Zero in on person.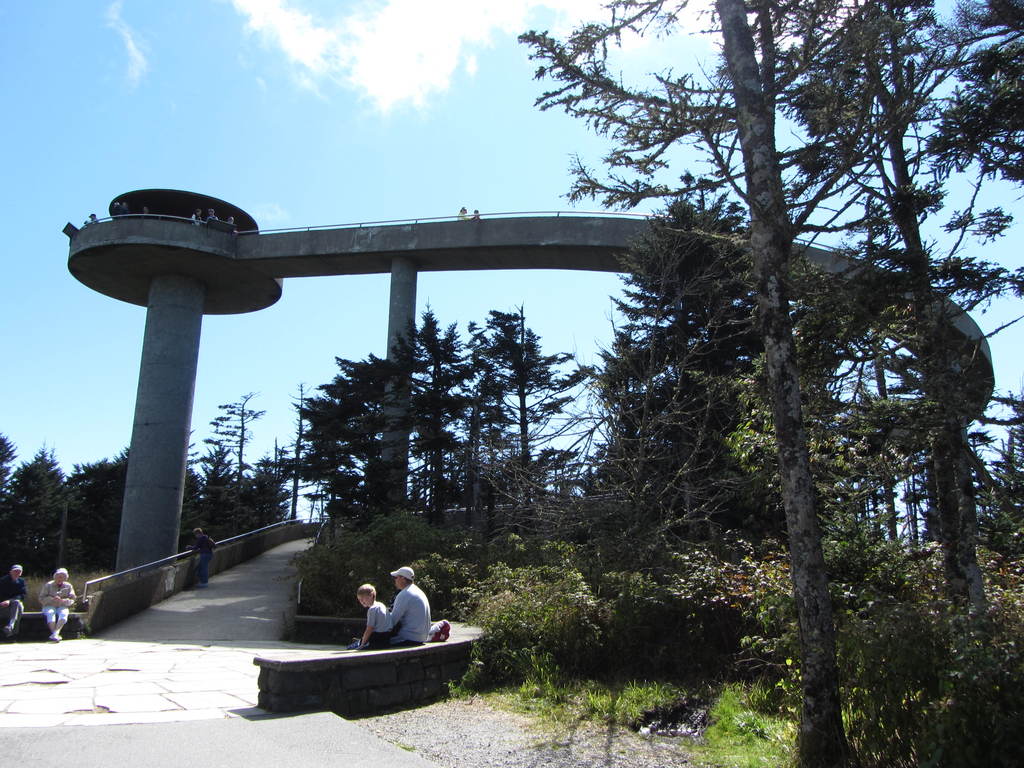
Zeroed in: region(351, 586, 389, 651).
